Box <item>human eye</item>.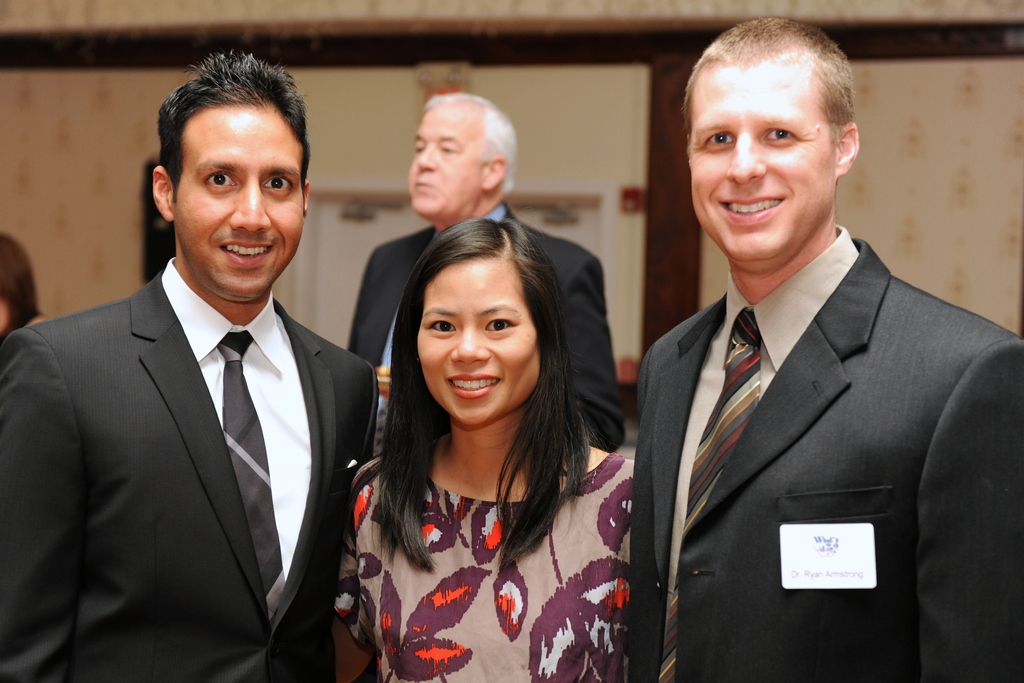
483/315/515/335.
